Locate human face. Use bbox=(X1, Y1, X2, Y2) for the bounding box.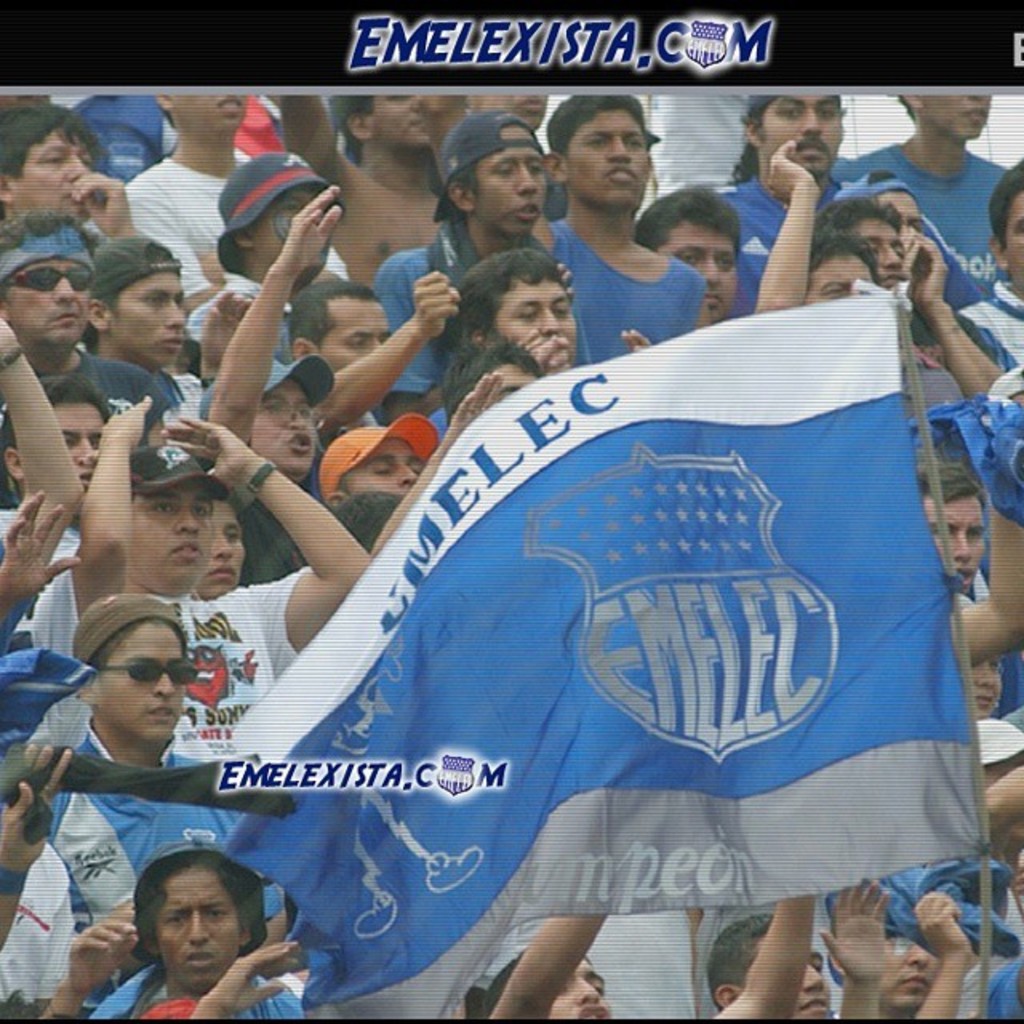
bbox=(13, 131, 90, 229).
